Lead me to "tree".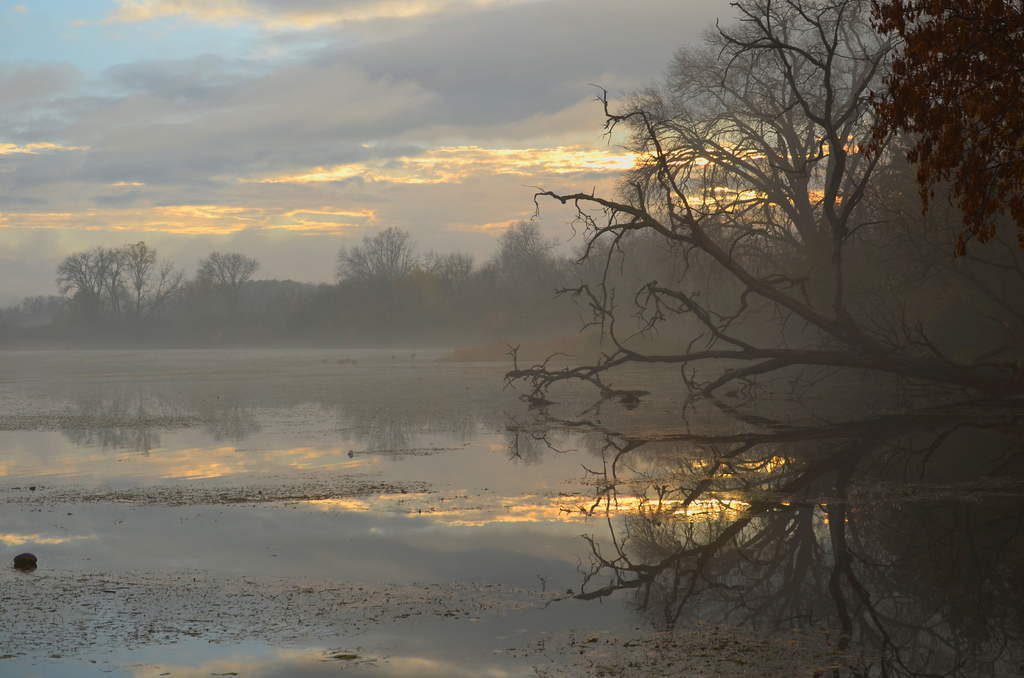
Lead to [480, 0, 991, 621].
